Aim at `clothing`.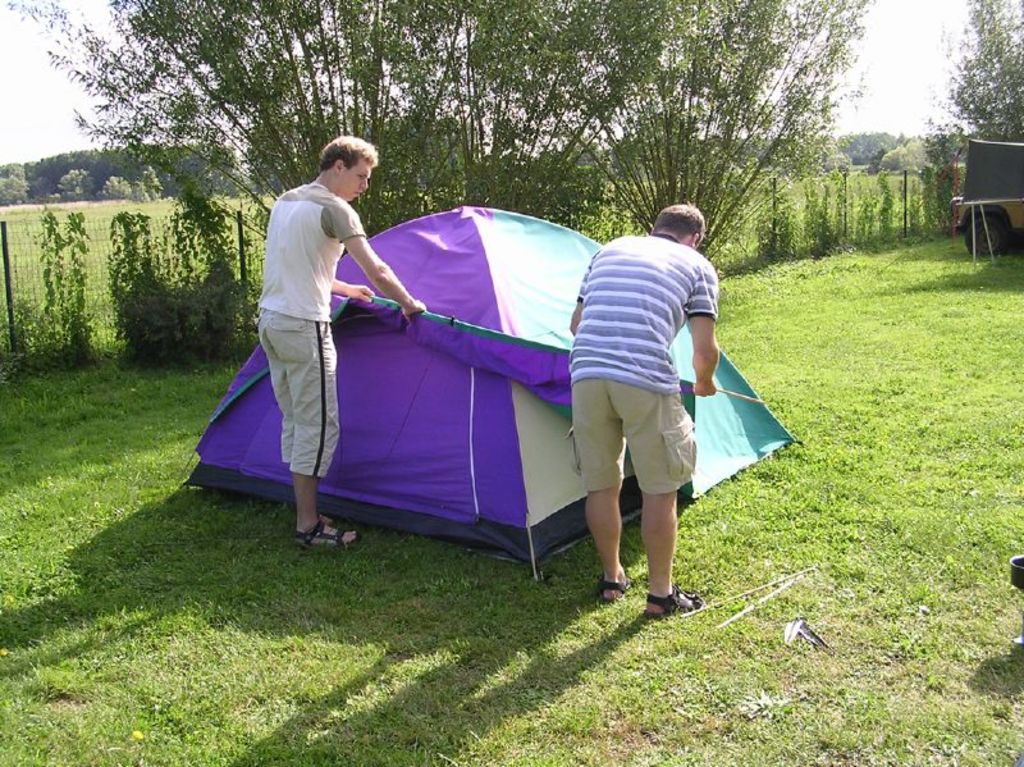
Aimed at bbox=(251, 182, 367, 479).
